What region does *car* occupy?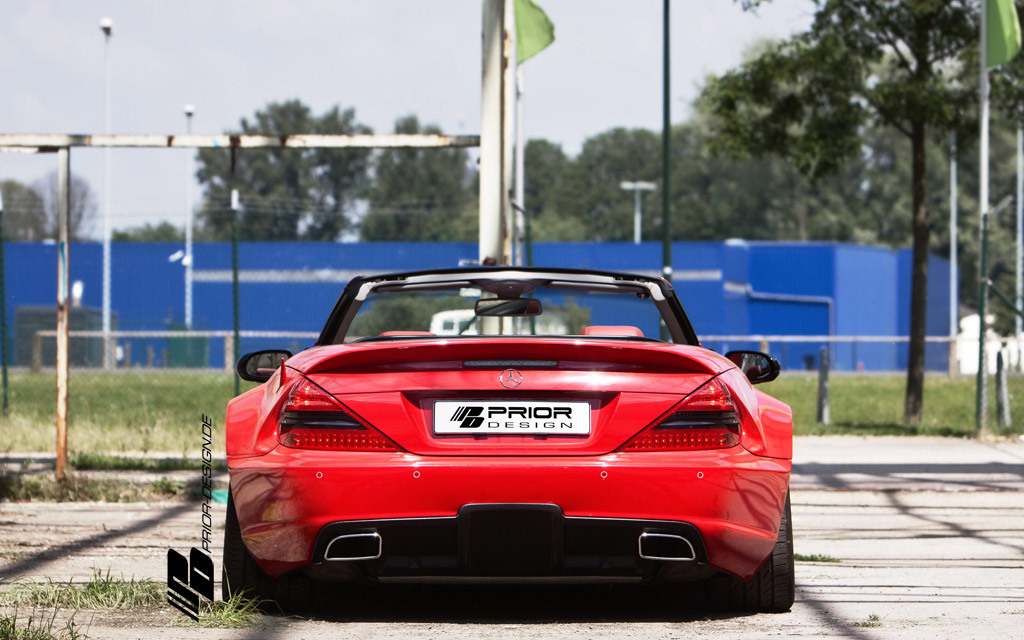
<bbox>223, 262, 796, 608</bbox>.
